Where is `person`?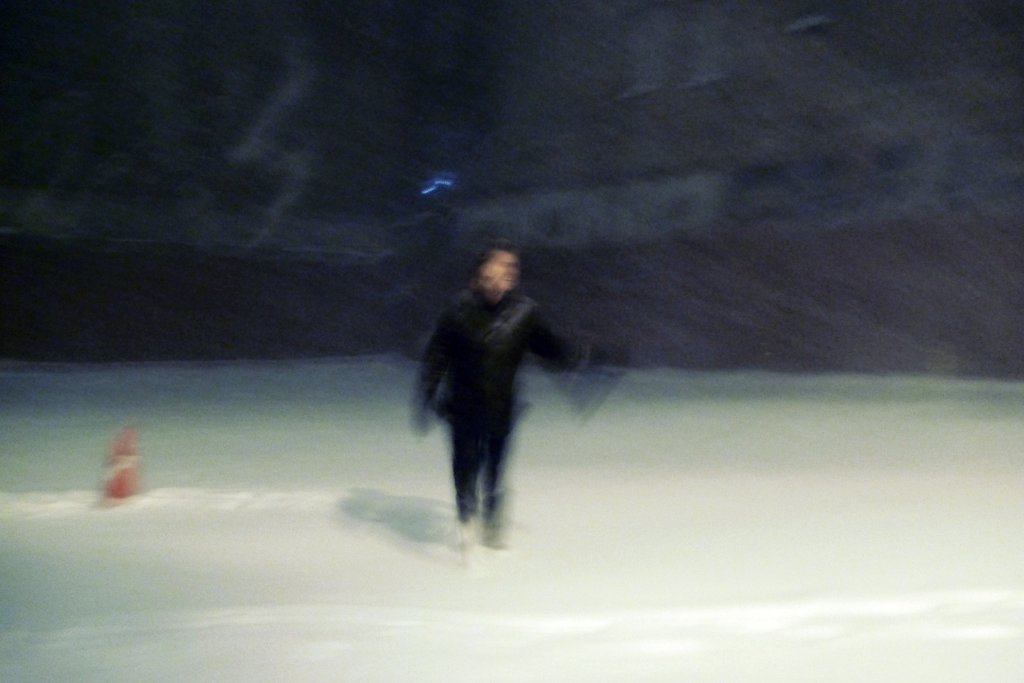
415, 231, 575, 550.
